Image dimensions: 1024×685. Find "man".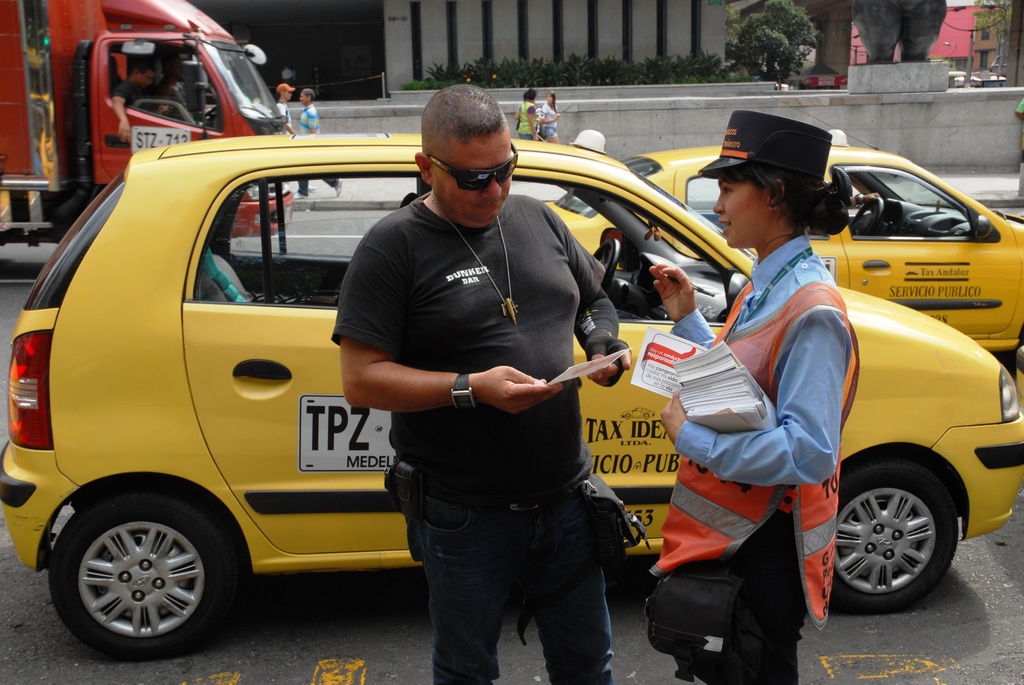
<region>323, 105, 633, 678</region>.
